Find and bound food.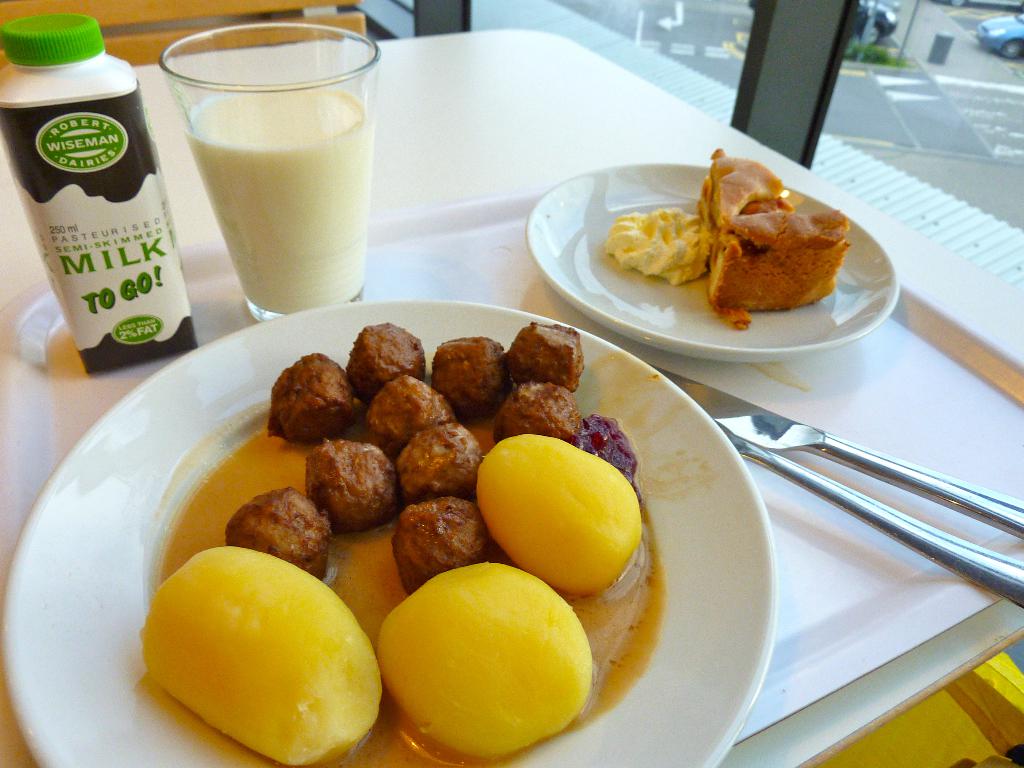
Bound: select_region(696, 147, 796, 244).
